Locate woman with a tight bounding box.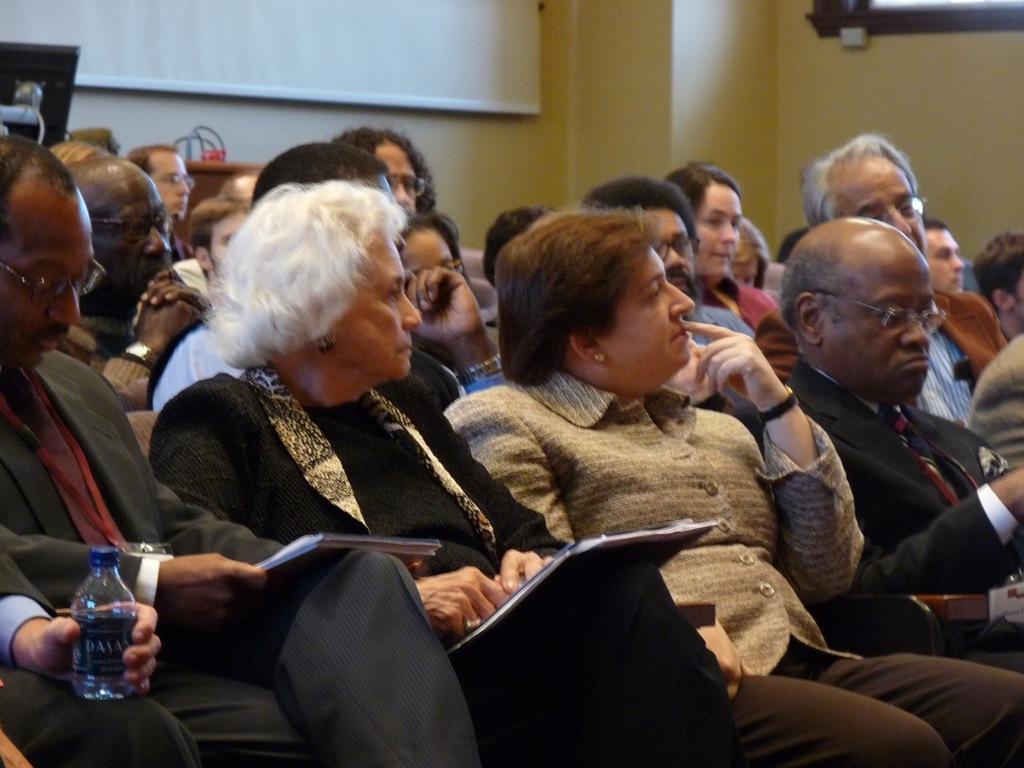
x1=162 y1=151 x2=624 y2=767.
